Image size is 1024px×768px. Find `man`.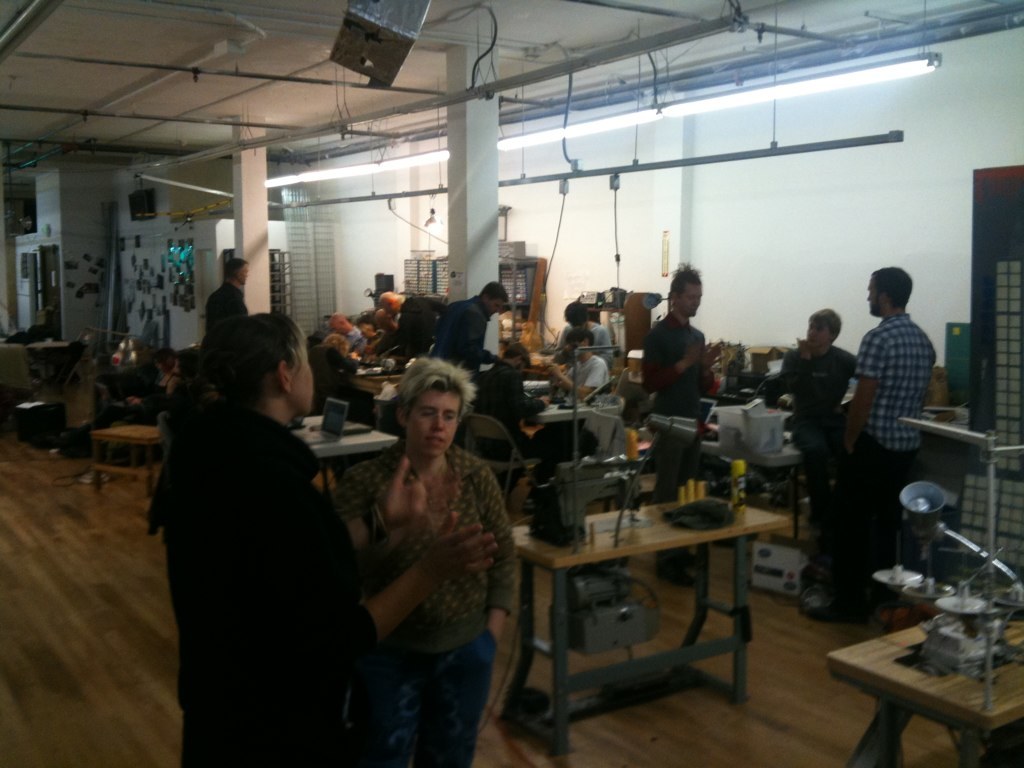
[558, 302, 613, 366].
